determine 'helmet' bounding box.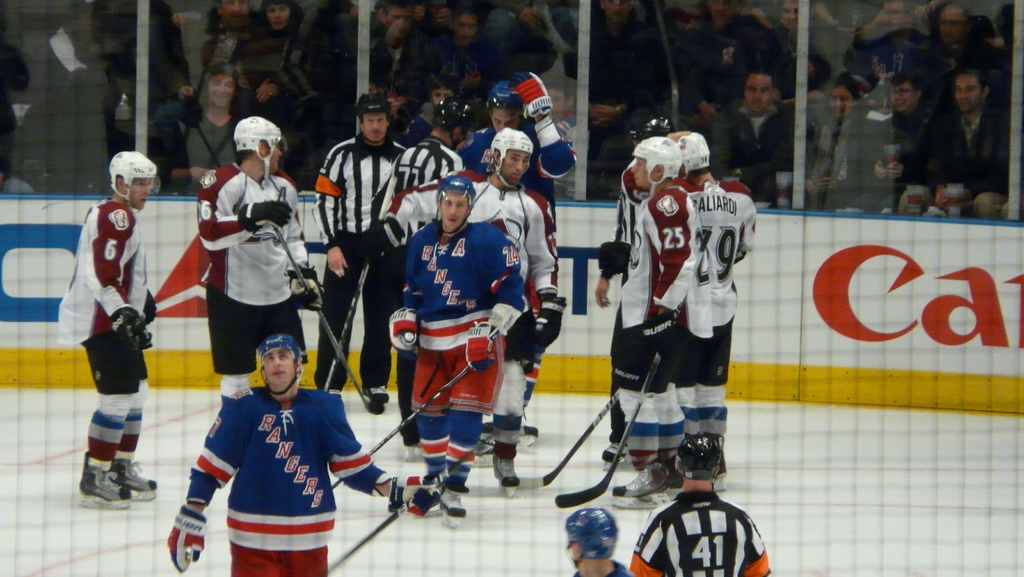
Determined: l=434, t=177, r=474, b=239.
